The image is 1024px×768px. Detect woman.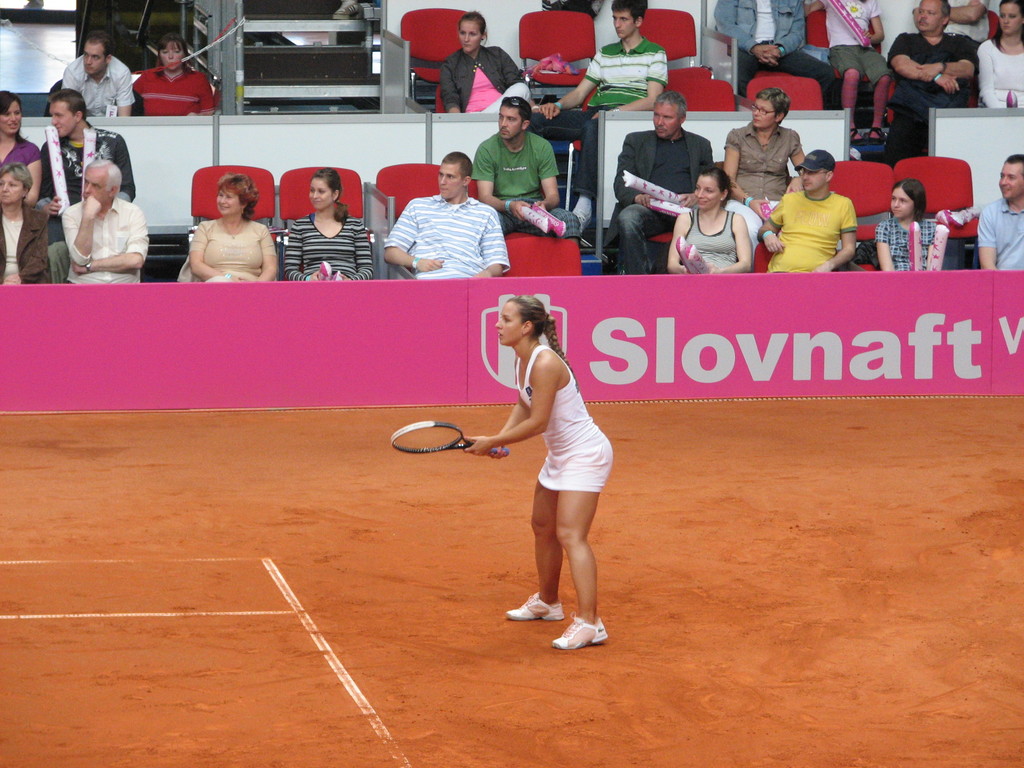
Detection: <box>189,173,278,280</box>.
